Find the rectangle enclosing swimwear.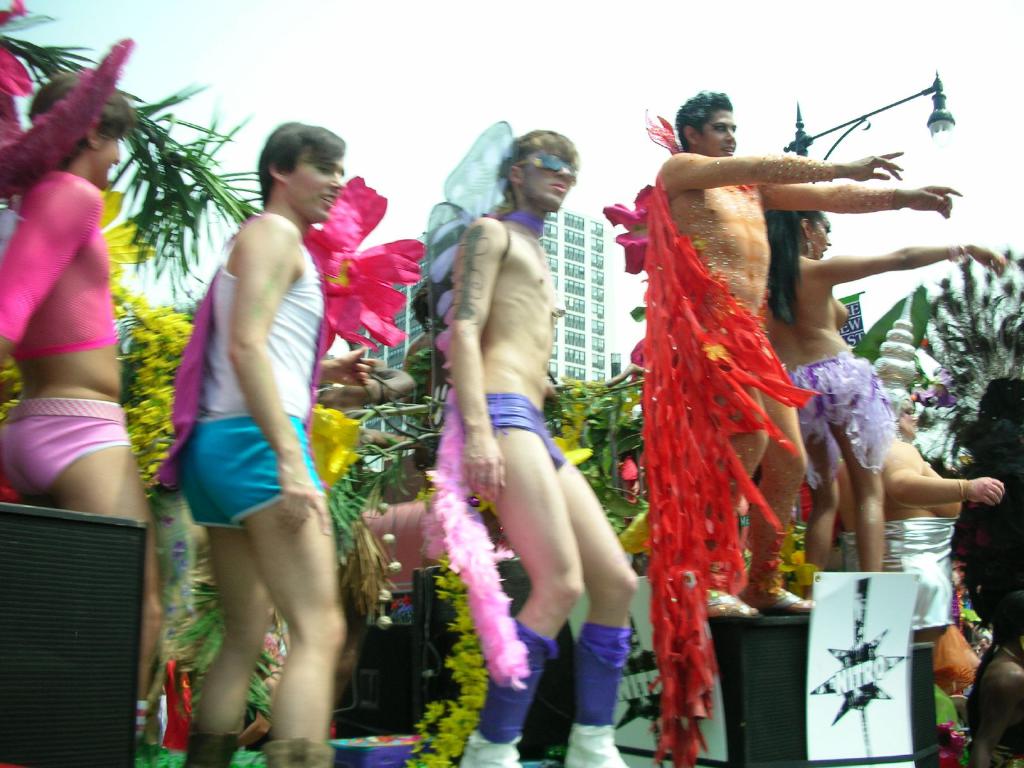
bbox(0, 396, 134, 503).
